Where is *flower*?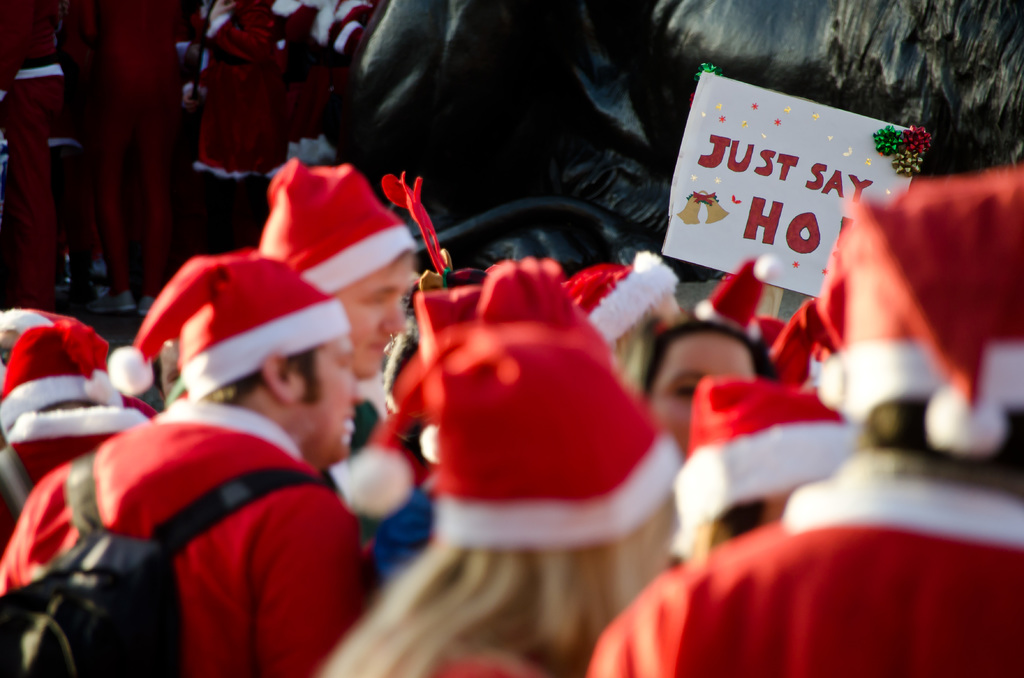
crop(903, 124, 929, 155).
